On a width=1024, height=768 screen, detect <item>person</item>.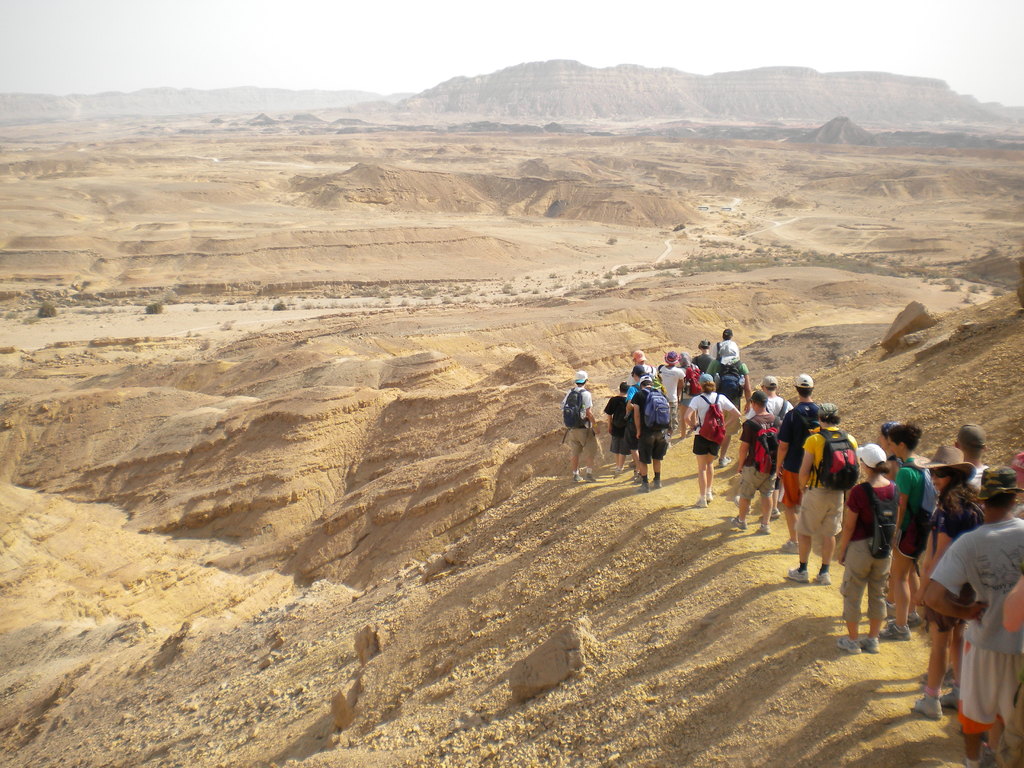
detection(910, 440, 991, 723).
